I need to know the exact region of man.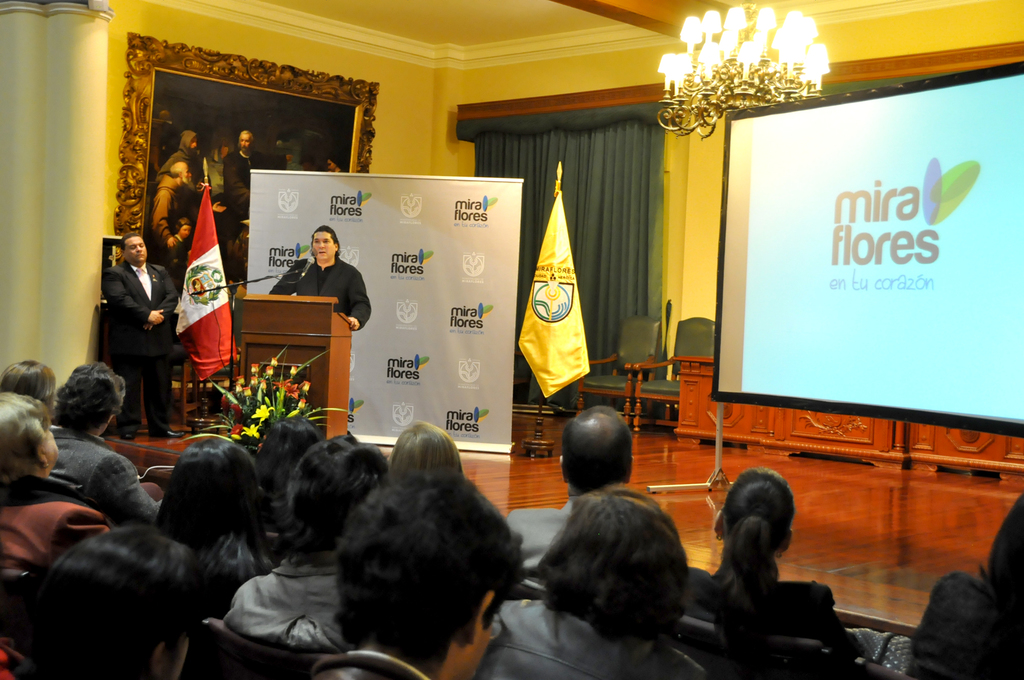
Region: <box>84,215,166,420</box>.
